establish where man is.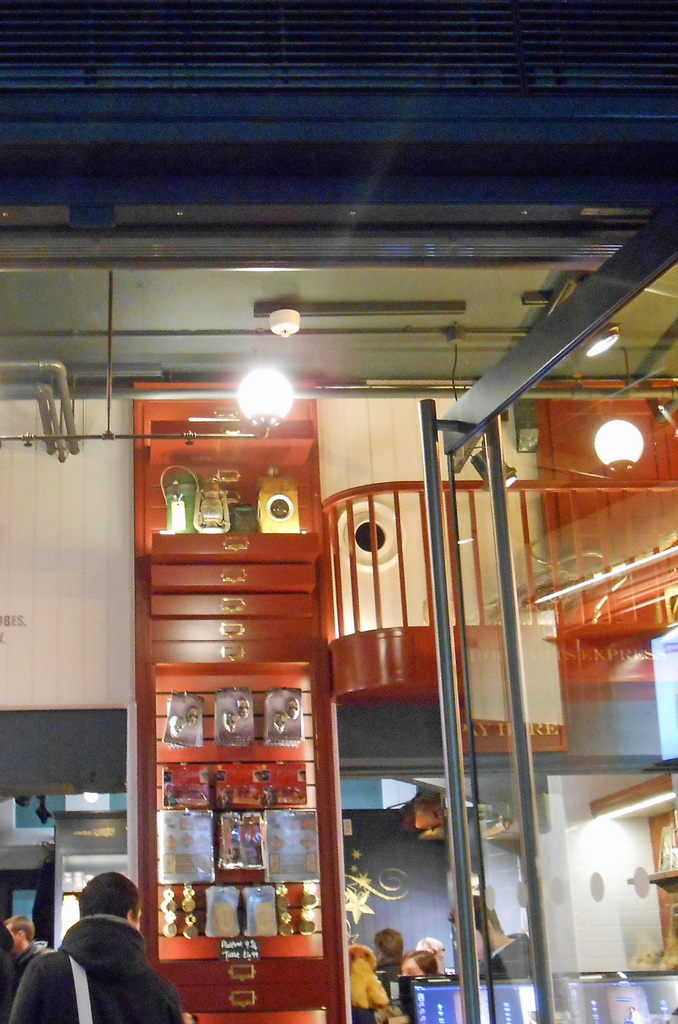
Established at x1=367 y1=925 x2=407 y2=1011.
